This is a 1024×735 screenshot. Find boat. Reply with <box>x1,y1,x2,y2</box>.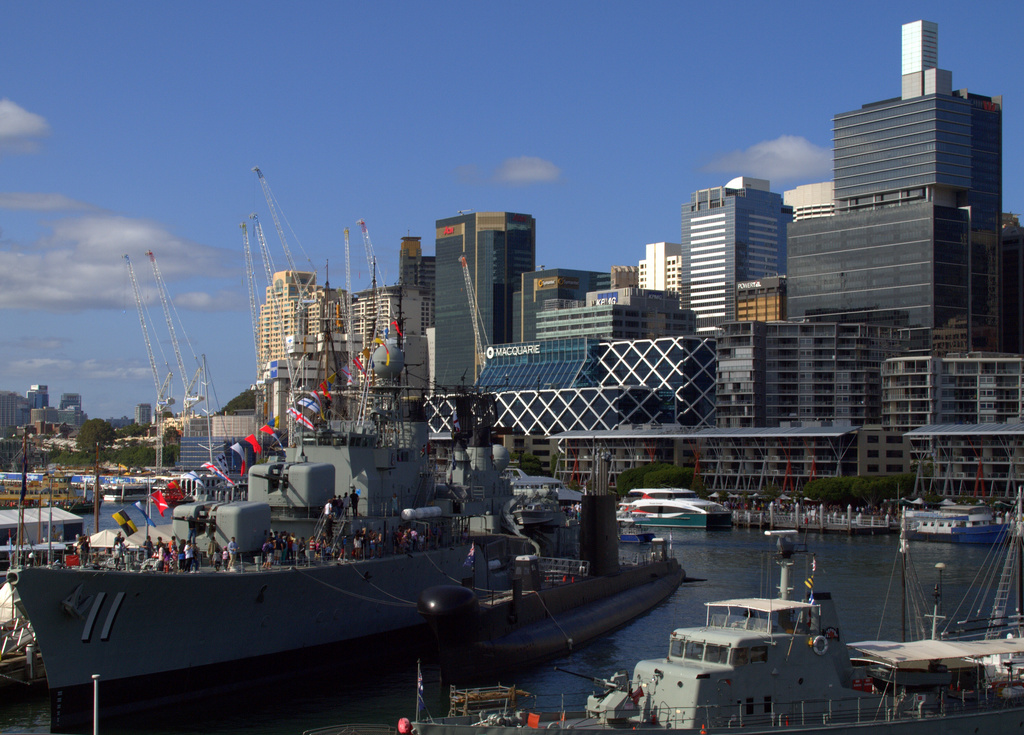
<box>898,464,1002,550</box>.
